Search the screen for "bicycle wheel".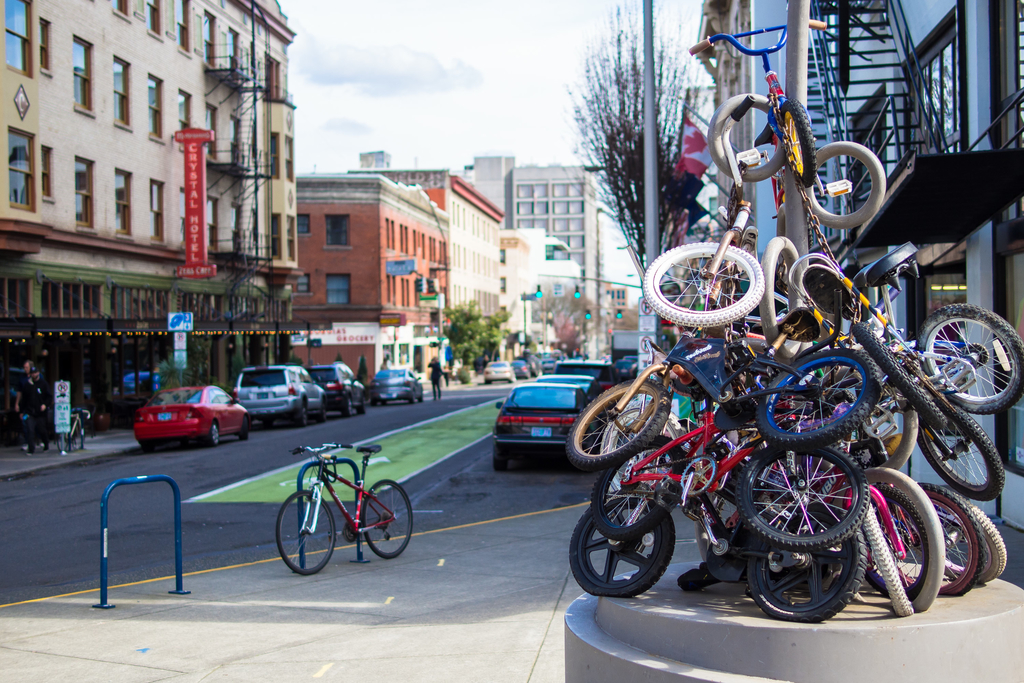
Found at crop(592, 440, 678, 544).
